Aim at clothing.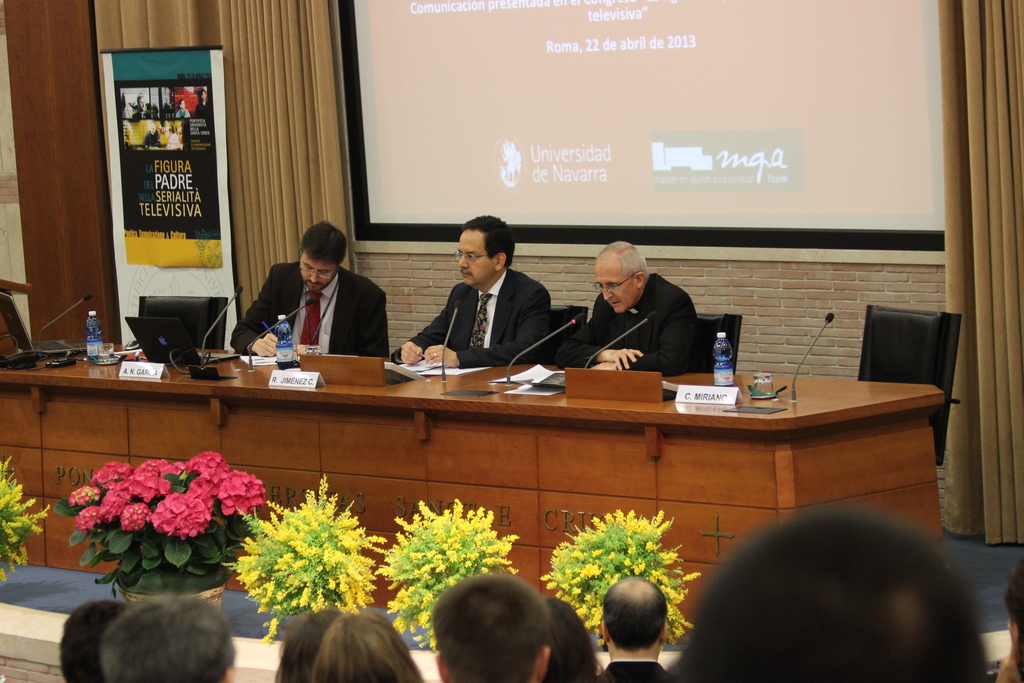
Aimed at bbox=(405, 261, 547, 367).
